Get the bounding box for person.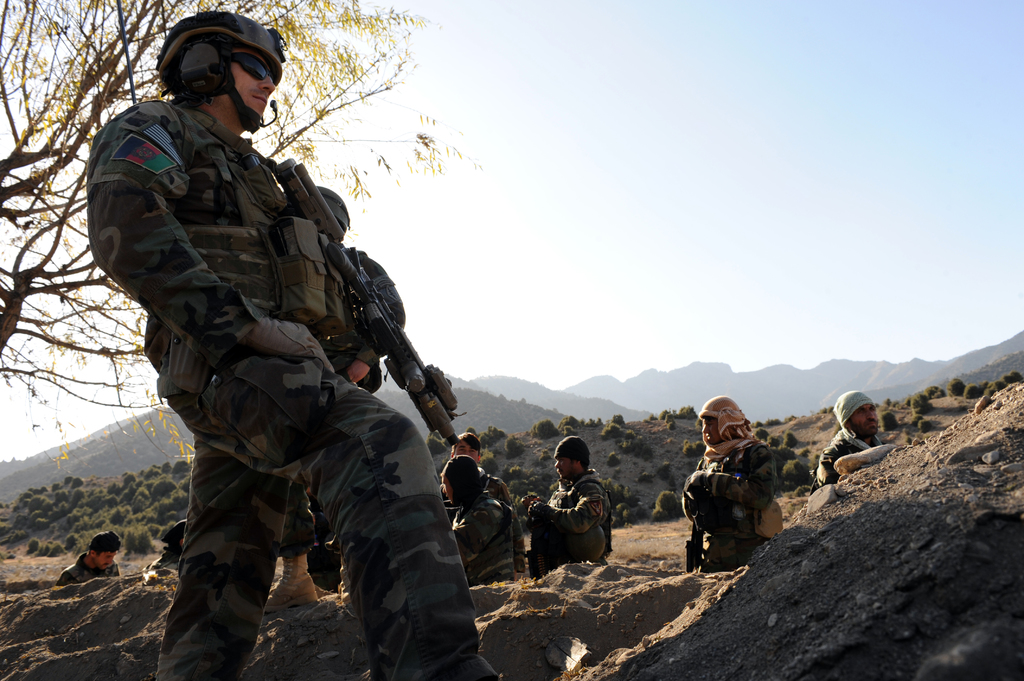
BBox(527, 429, 615, 572).
